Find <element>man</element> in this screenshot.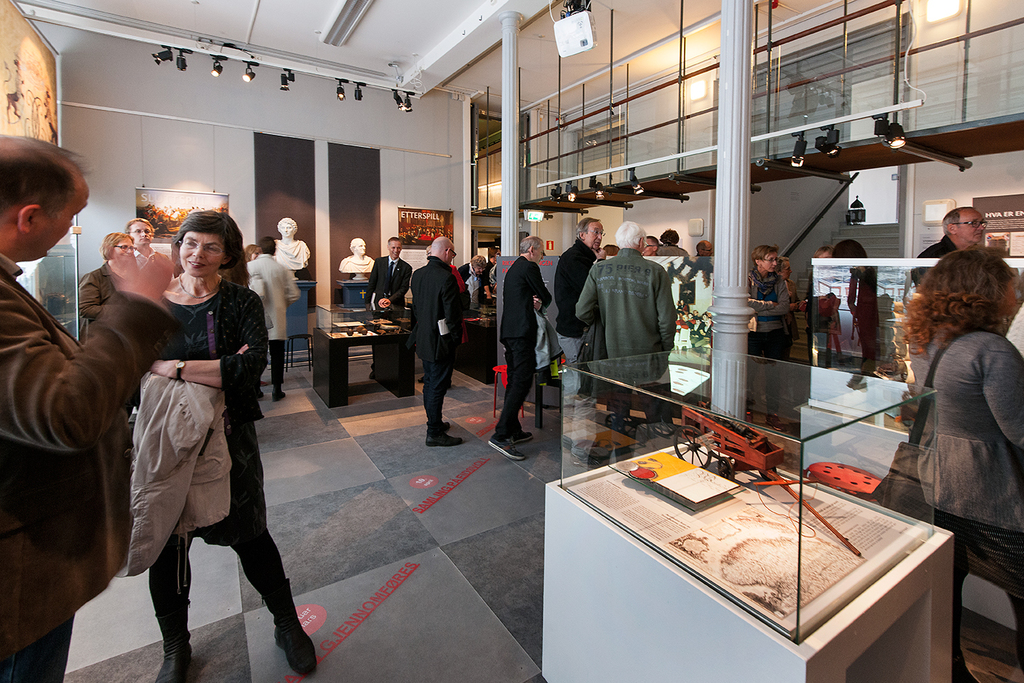
The bounding box for <element>man</element> is region(240, 234, 299, 408).
